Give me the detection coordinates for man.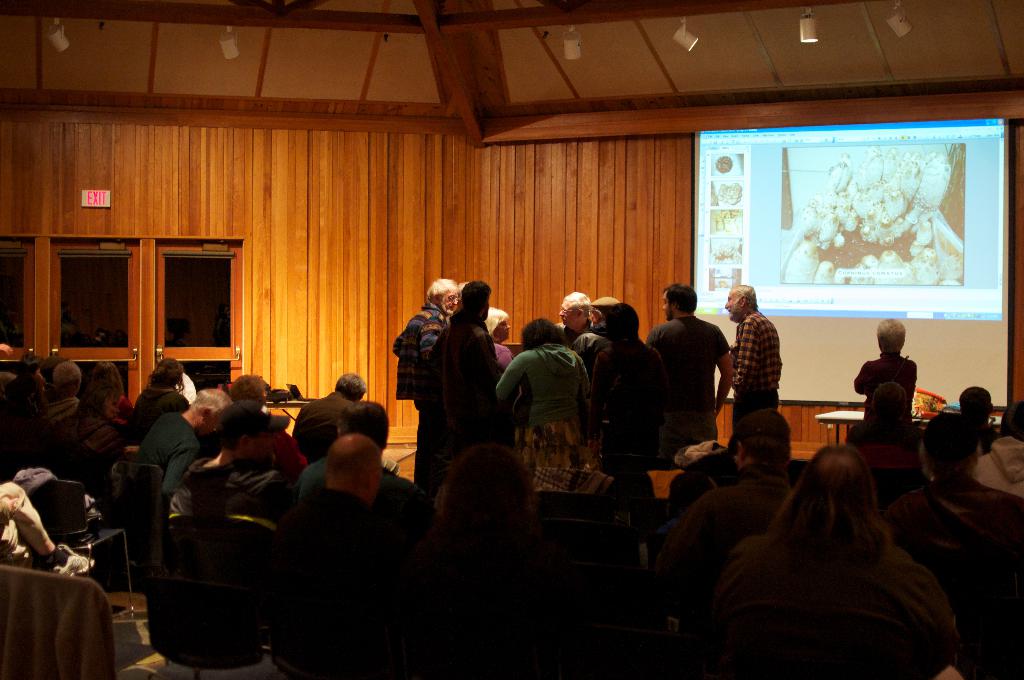
Rect(429, 277, 513, 459).
